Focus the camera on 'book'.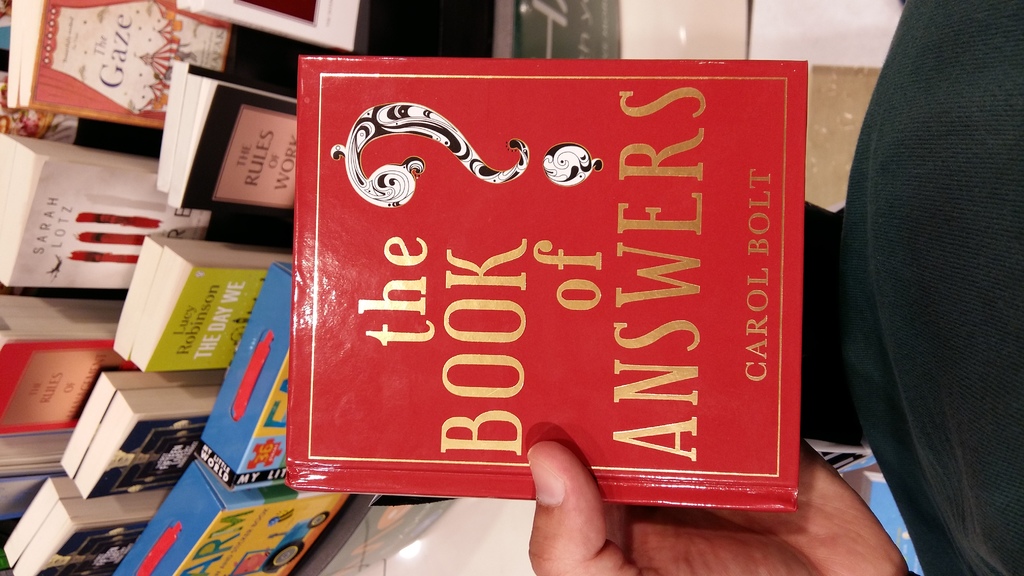
Focus region: <bbox>285, 51, 813, 513</bbox>.
